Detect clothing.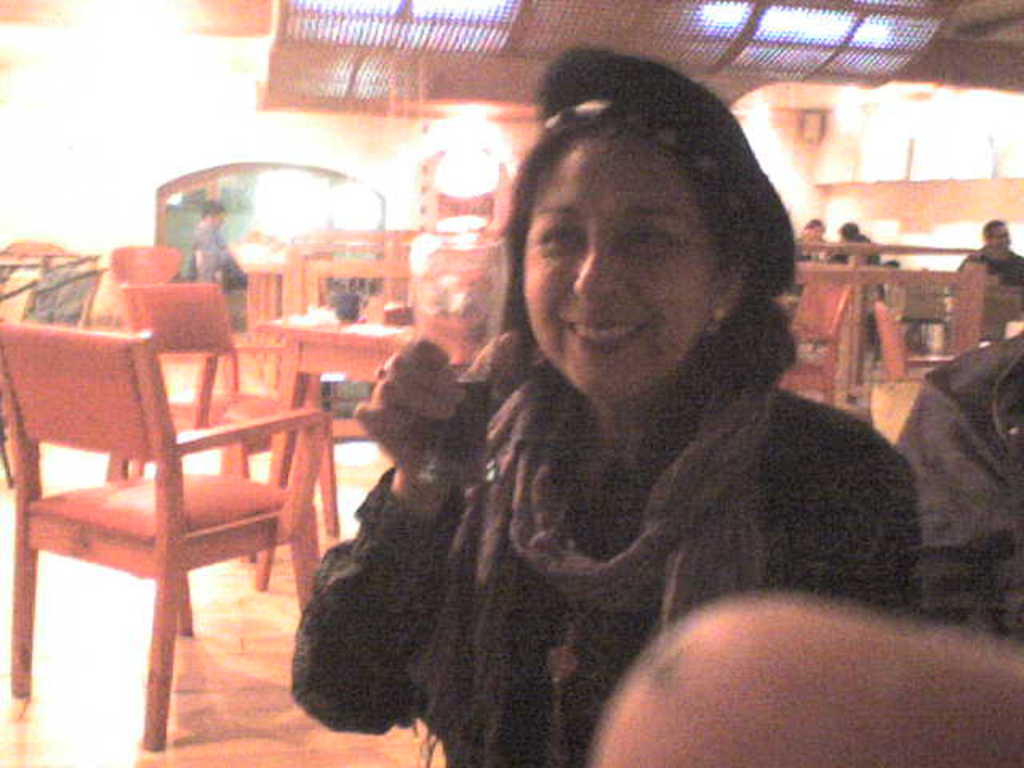
Detected at box=[298, 261, 894, 767].
